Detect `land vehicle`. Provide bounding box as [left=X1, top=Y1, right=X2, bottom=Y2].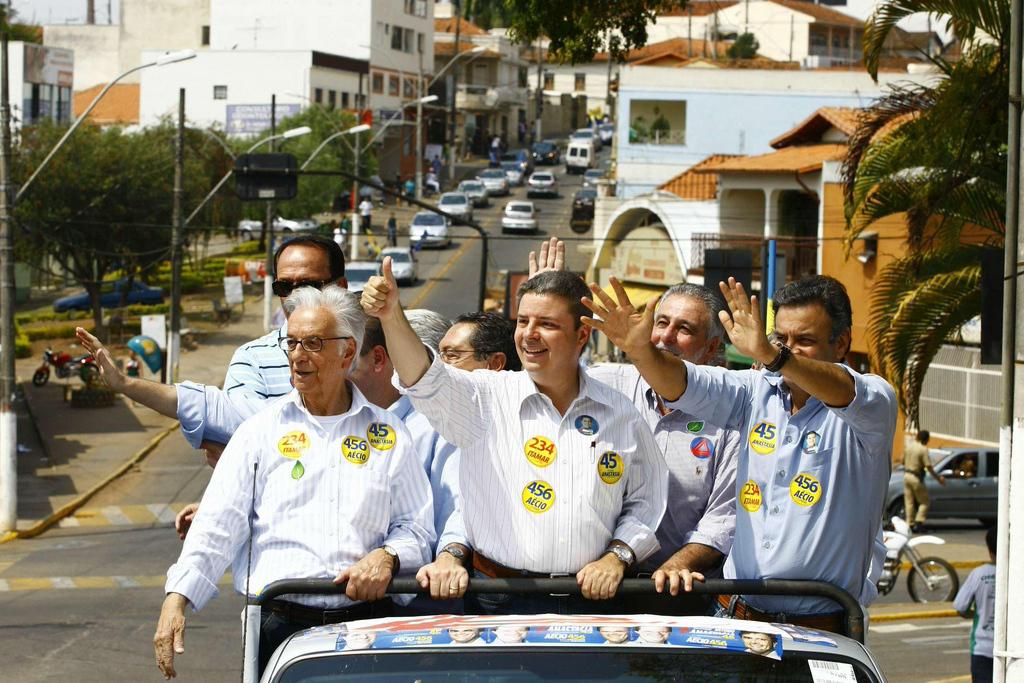
[left=884, top=443, right=1006, bottom=521].
